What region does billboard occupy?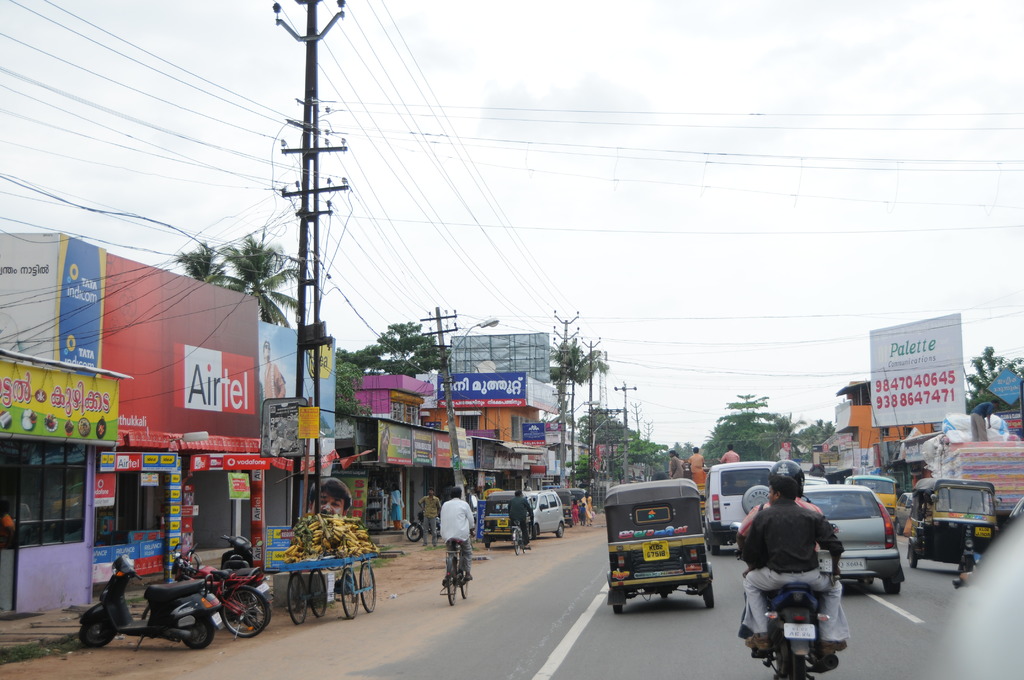
pyautogui.locateOnScreen(422, 431, 460, 469).
